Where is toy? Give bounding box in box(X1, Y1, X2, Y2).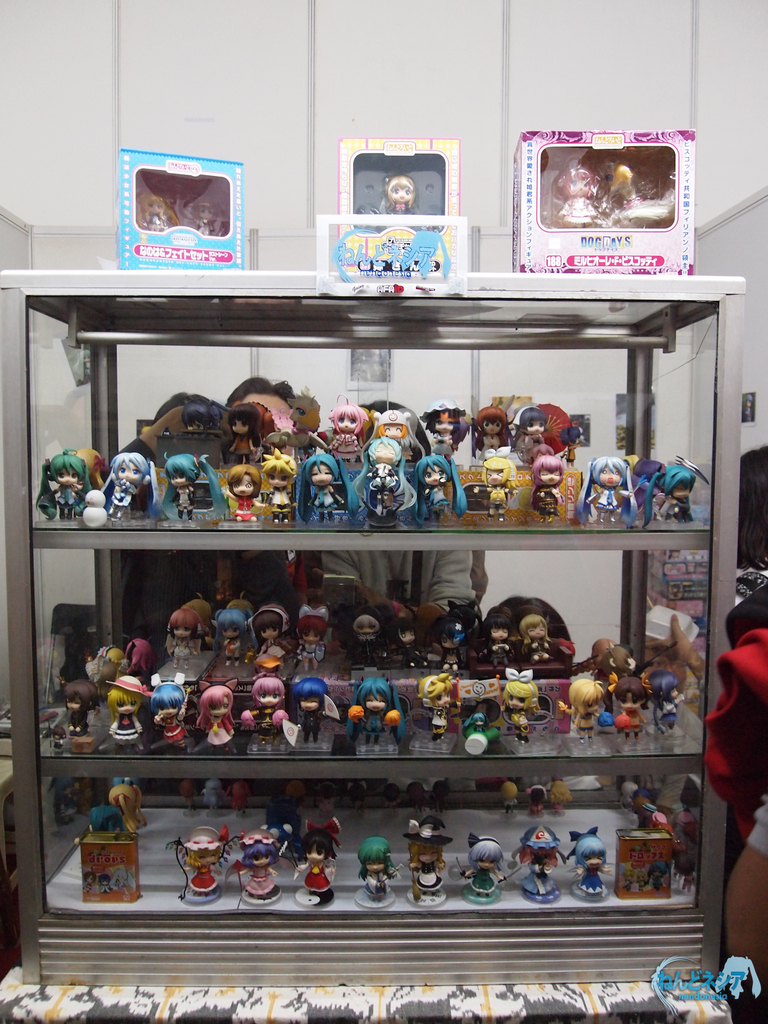
box(159, 454, 226, 524).
